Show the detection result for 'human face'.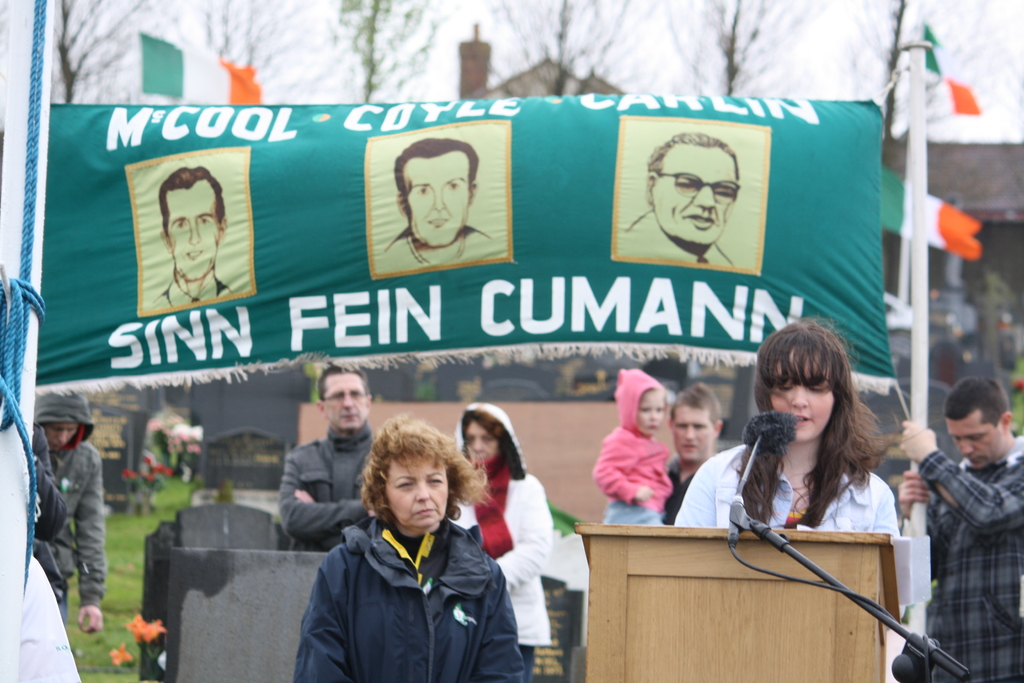
bbox(769, 347, 835, 441).
